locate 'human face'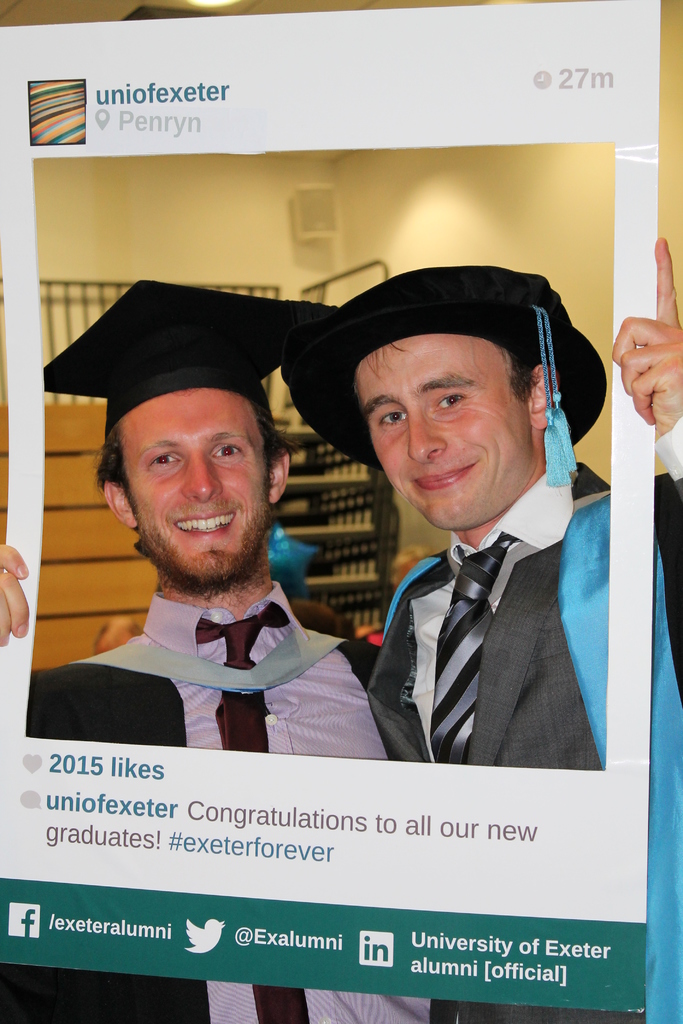
region(354, 330, 529, 538)
